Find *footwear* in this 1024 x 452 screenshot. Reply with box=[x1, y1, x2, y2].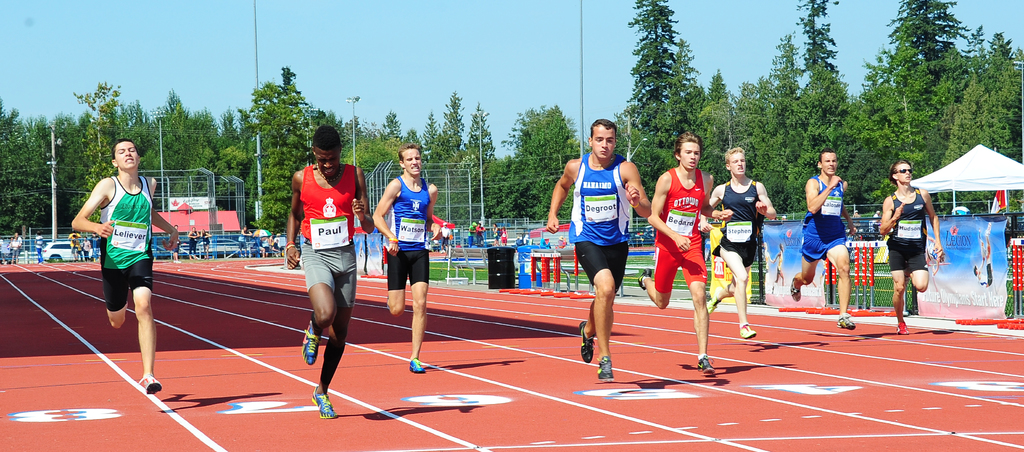
box=[791, 277, 799, 300].
